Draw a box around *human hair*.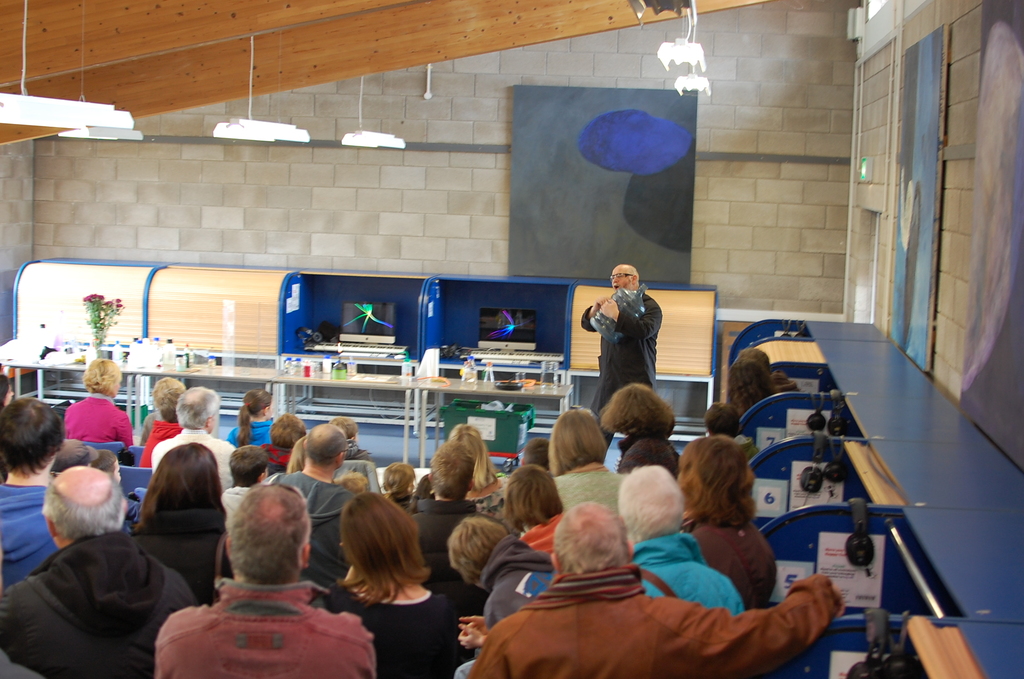
(46, 461, 125, 541).
